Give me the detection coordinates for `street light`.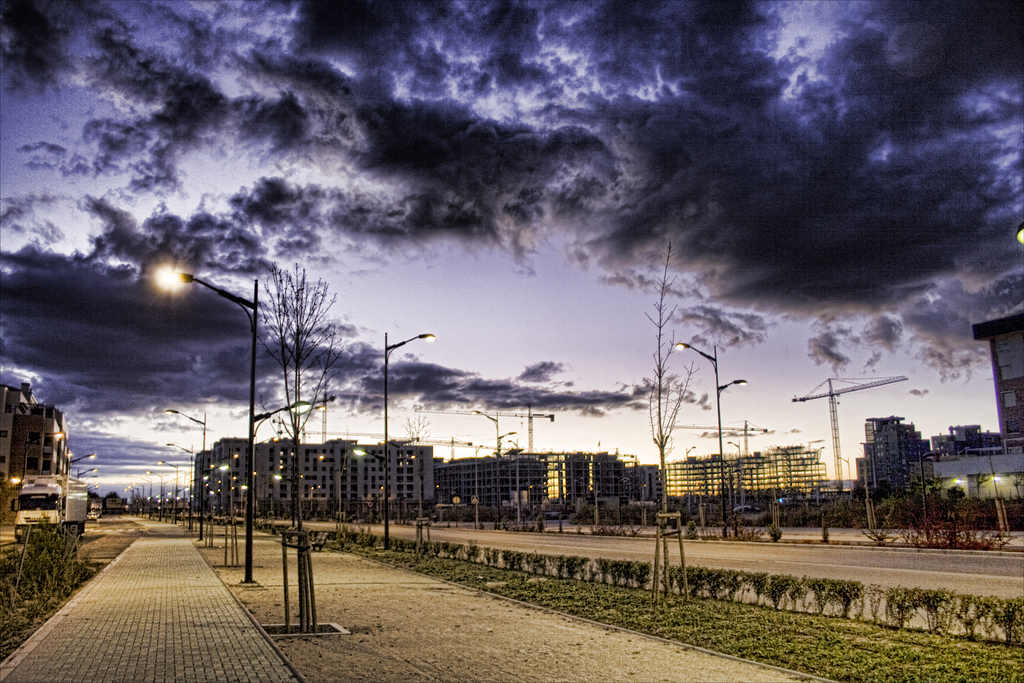
<region>471, 441, 484, 525</region>.
